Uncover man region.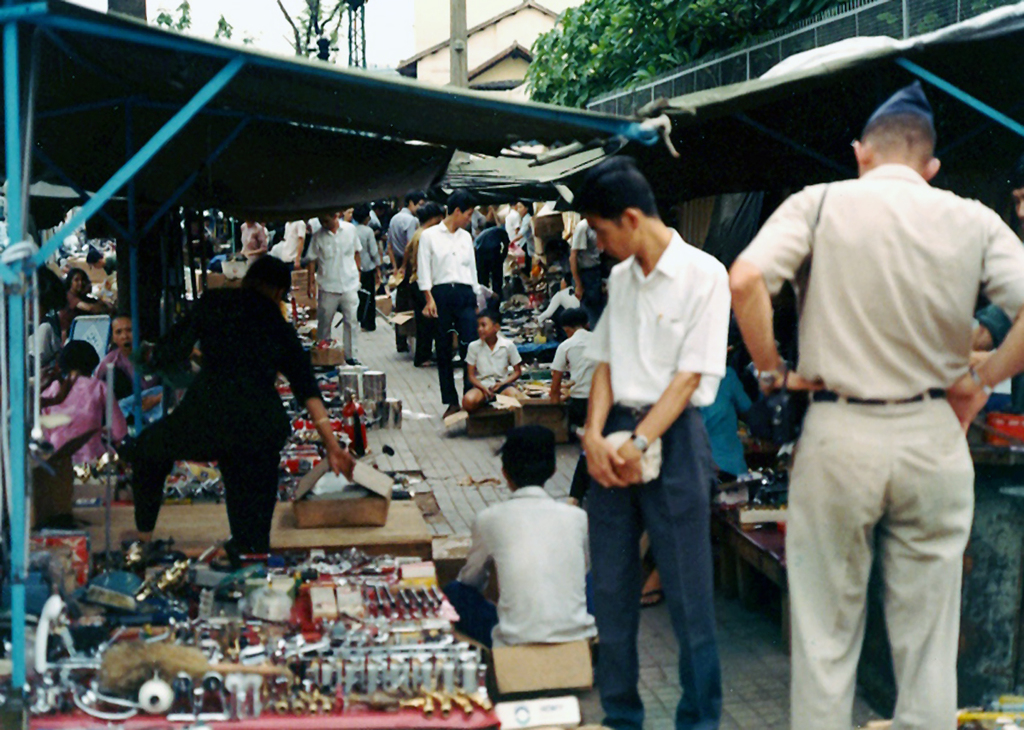
Uncovered: 410,183,483,419.
